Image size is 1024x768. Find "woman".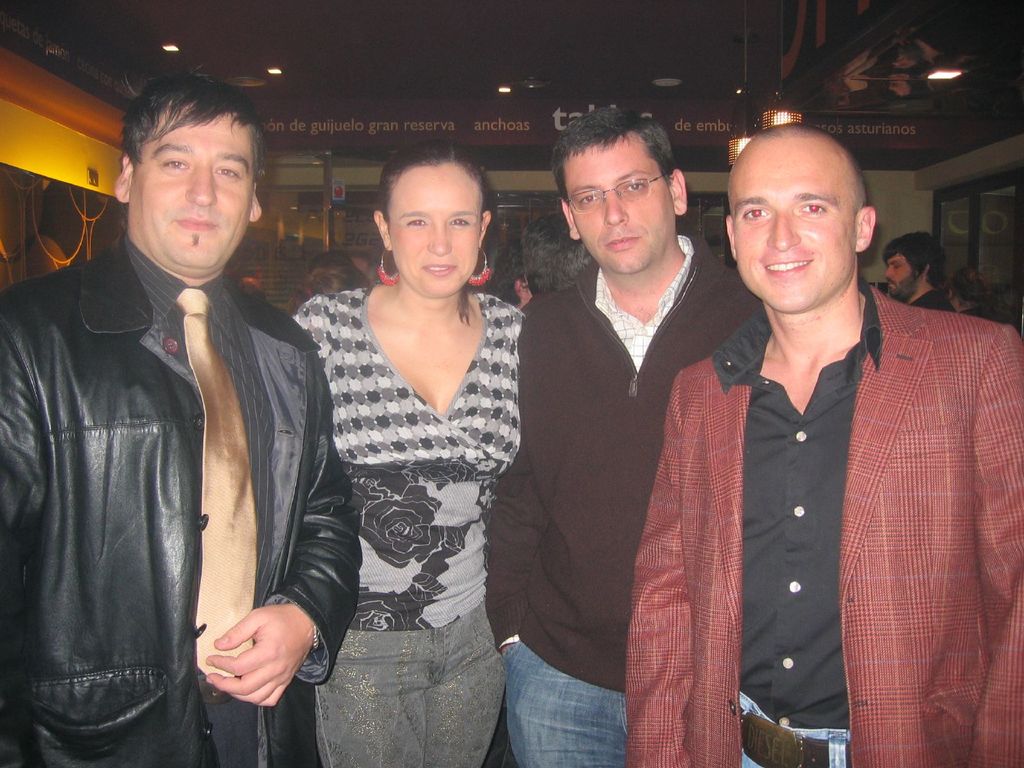
region(289, 131, 540, 760).
